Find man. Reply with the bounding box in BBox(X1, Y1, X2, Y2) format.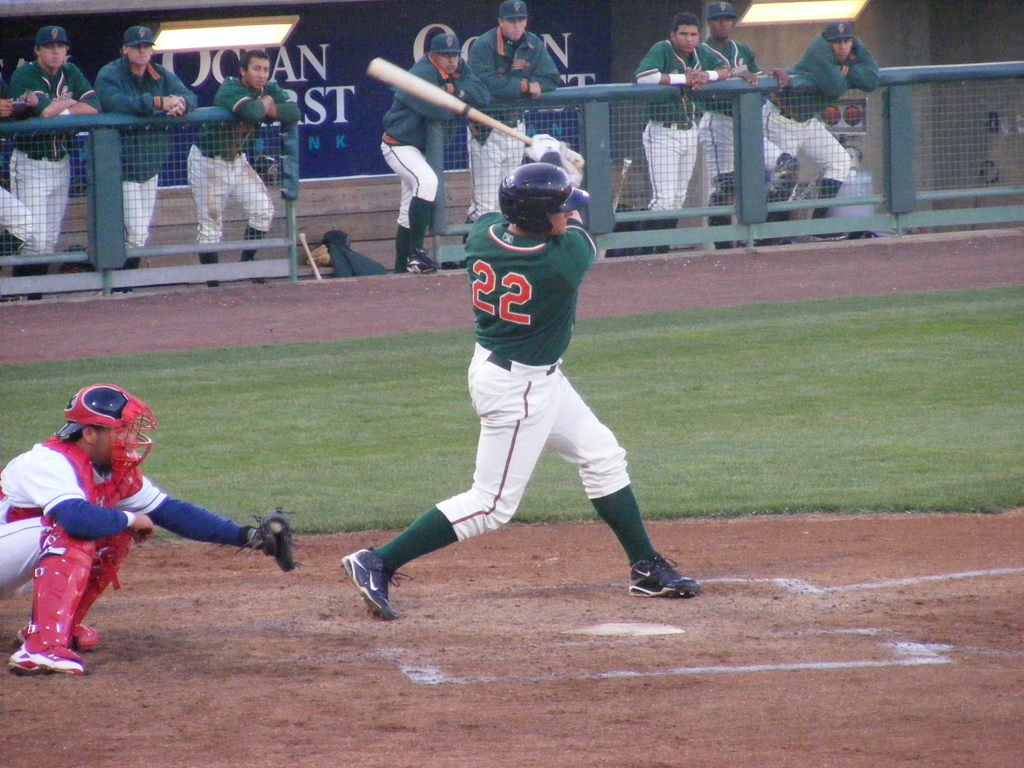
BBox(687, 0, 792, 252).
